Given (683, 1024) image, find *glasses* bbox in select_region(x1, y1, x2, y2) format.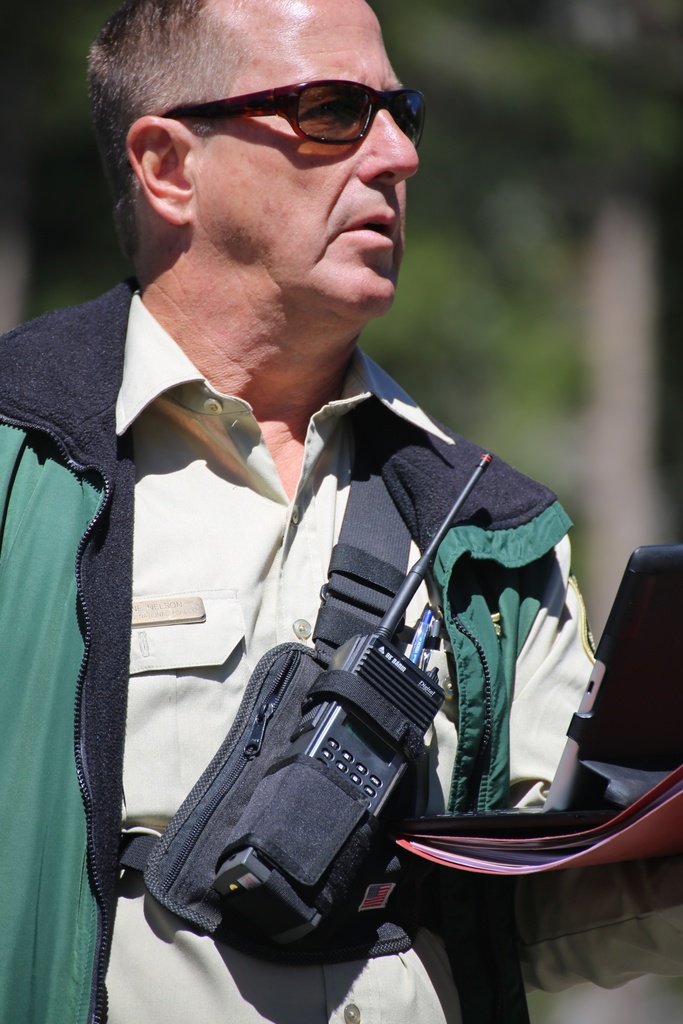
select_region(154, 71, 429, 143).
